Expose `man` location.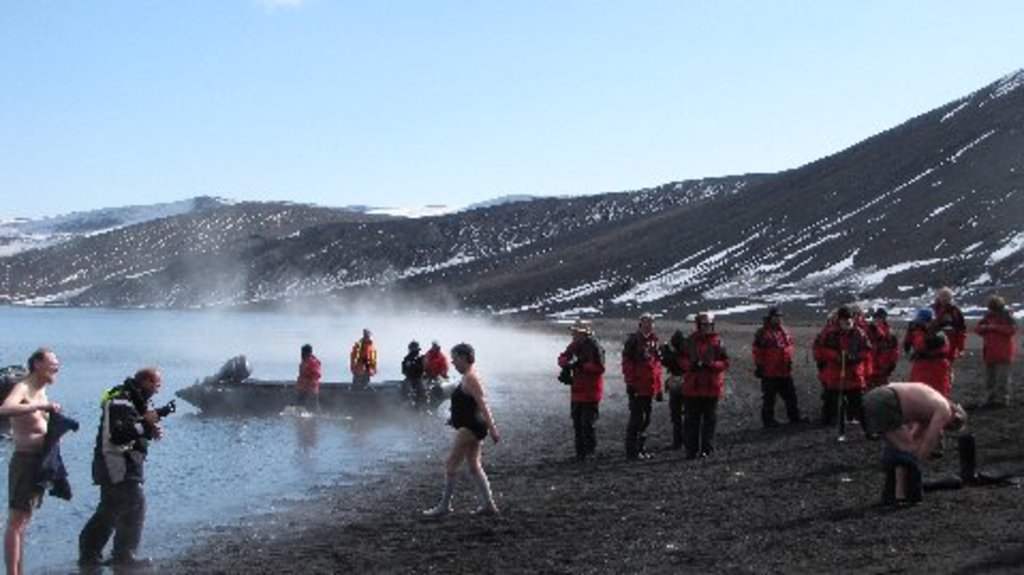
Exposed at locate(859, 366, 966, 500).
